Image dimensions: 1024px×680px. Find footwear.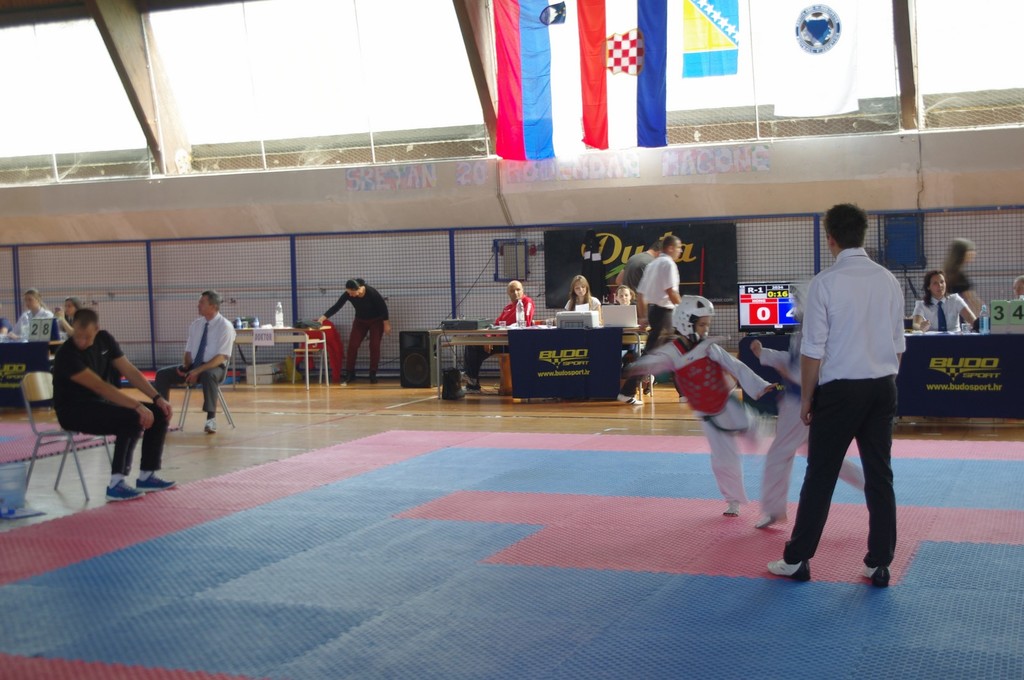
752:512:774:529.
